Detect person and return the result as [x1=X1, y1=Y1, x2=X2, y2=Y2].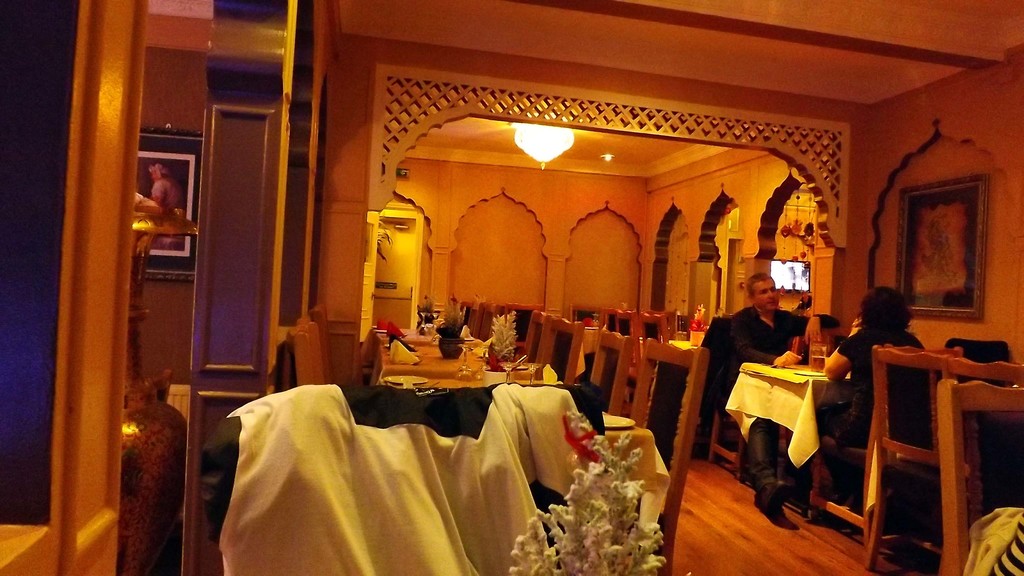
[x1=147, y1=159, x2=186, y2=250].
